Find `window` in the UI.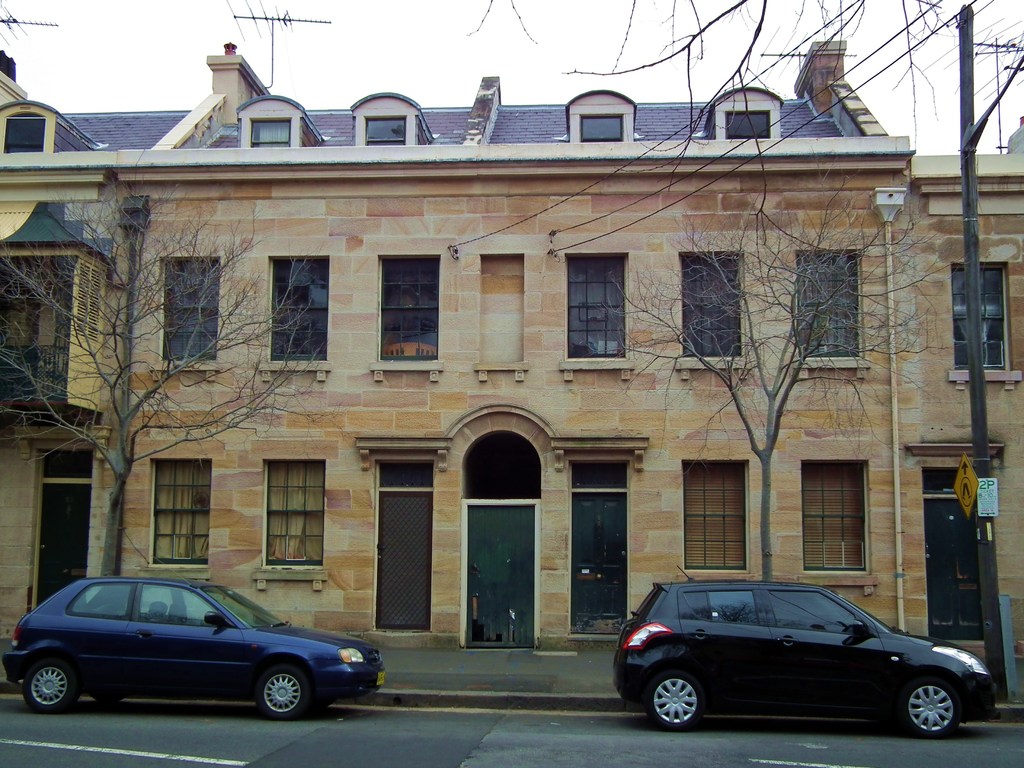
UI element at (794,447,875,582).
